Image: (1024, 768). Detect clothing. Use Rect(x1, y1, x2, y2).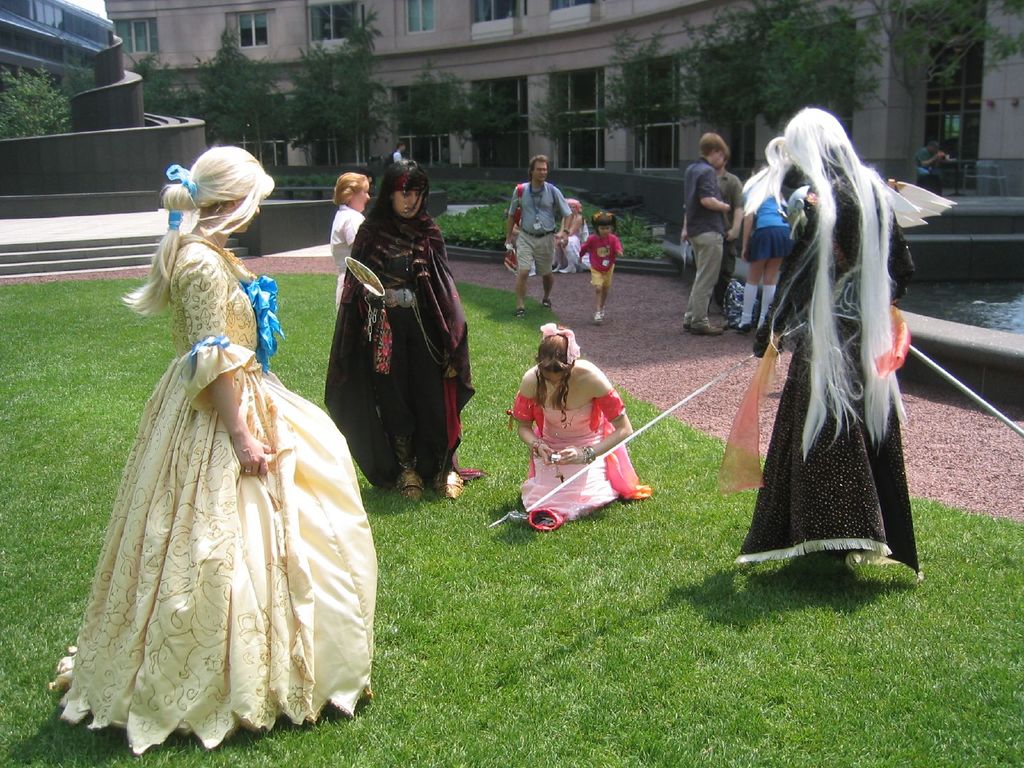
Rect(753, 175, 924, 564).
